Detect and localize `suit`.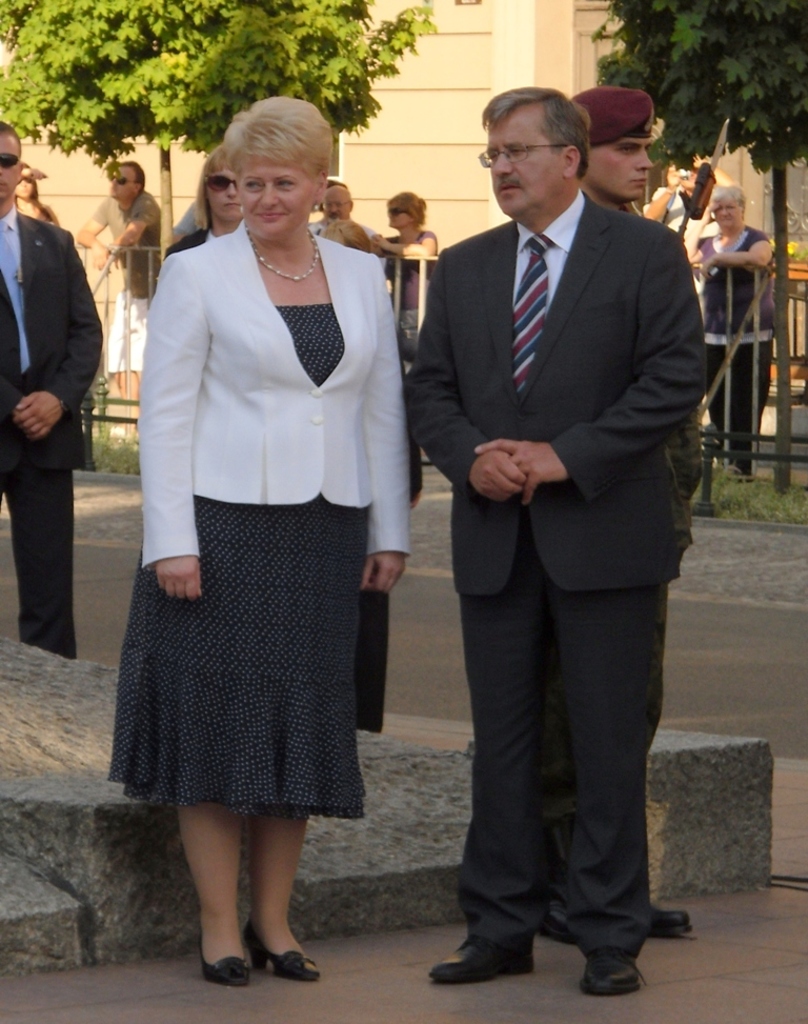
Localized at left=0, top=205, right=108, bottom=661.
